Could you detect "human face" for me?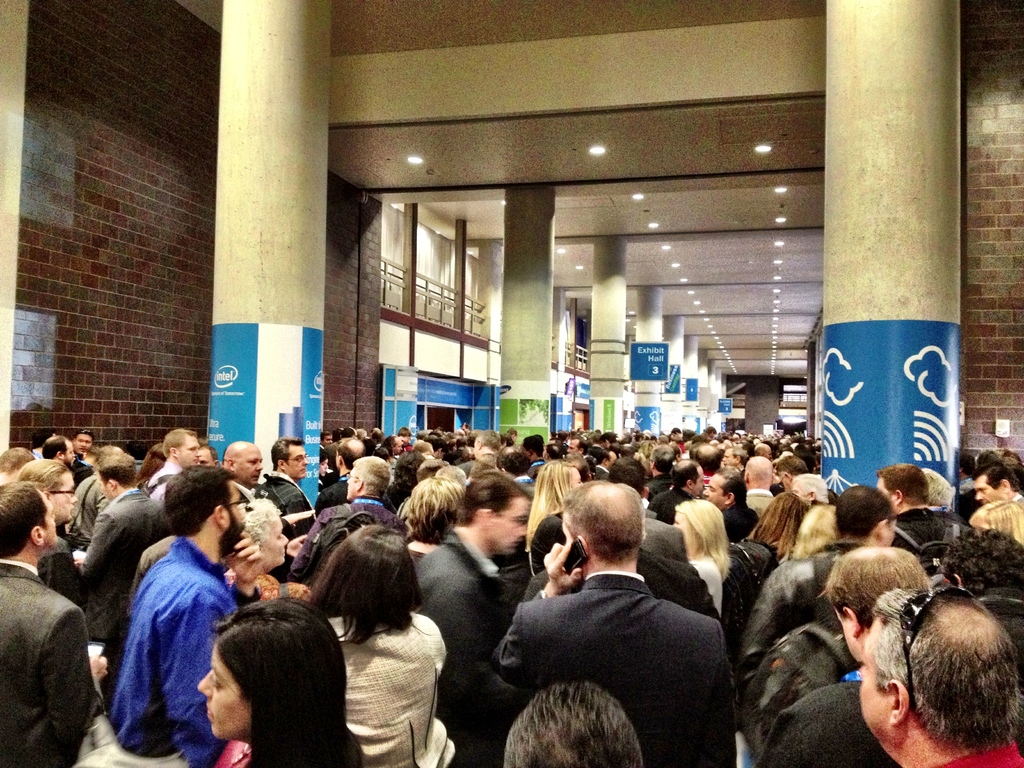
Detection result: region(704, 476, 730, 510).
